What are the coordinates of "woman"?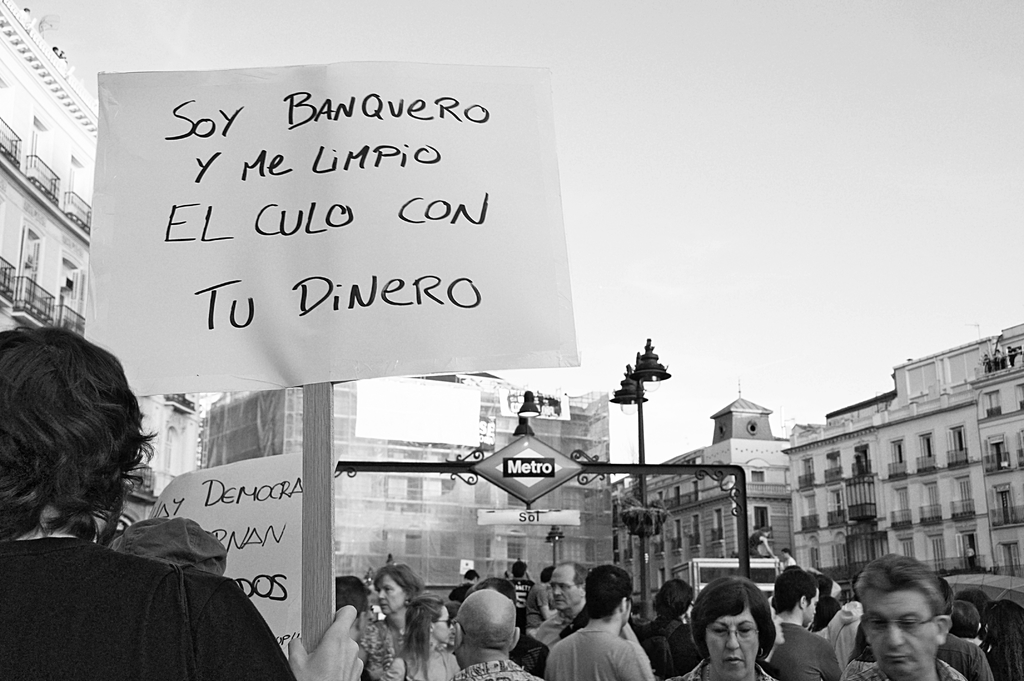
[360, 564, 421, 651].
